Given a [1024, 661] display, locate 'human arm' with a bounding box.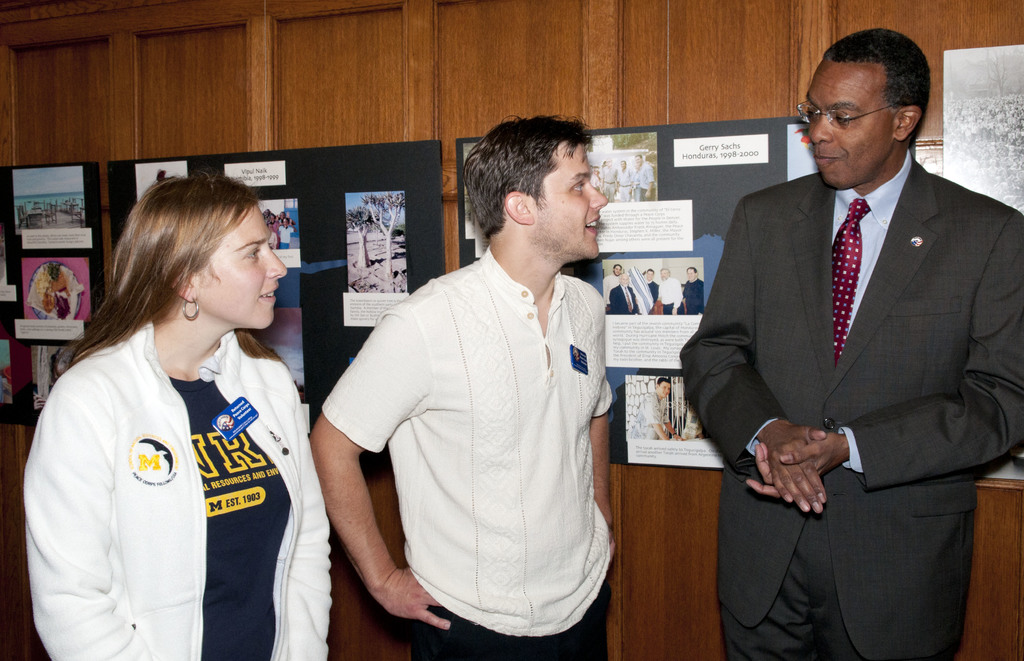
Located: [676, 194, 827, 521].
